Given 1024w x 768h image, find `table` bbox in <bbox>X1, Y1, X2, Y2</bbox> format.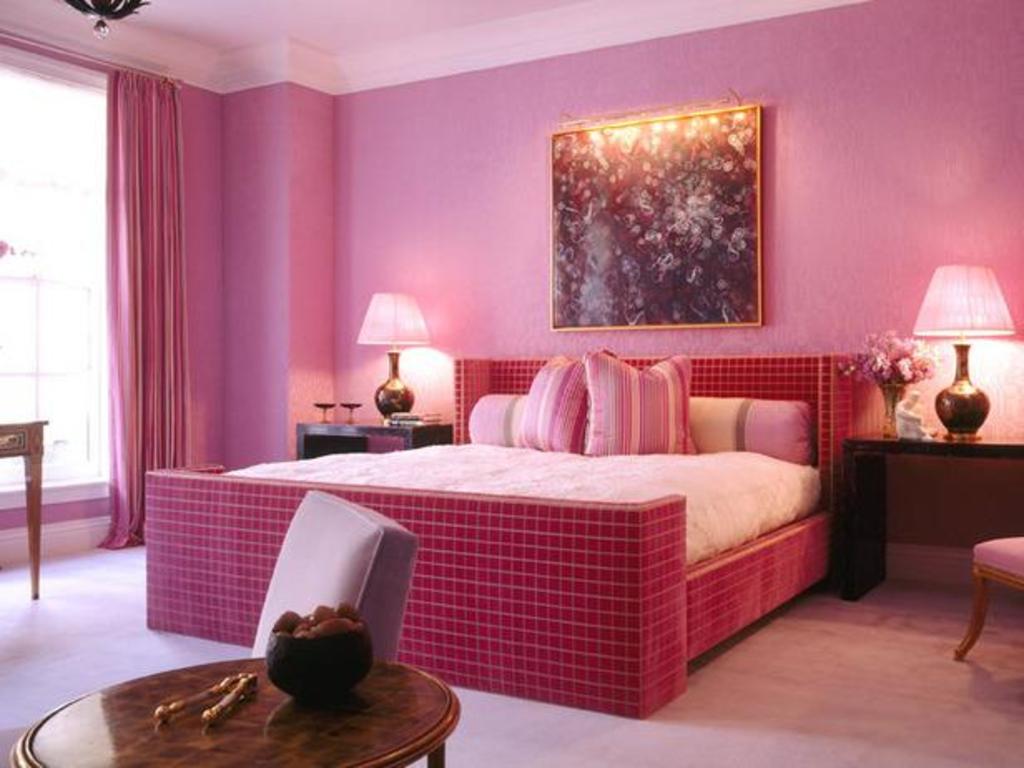
<bbox>8, 653, 460, 766</bbox>.
